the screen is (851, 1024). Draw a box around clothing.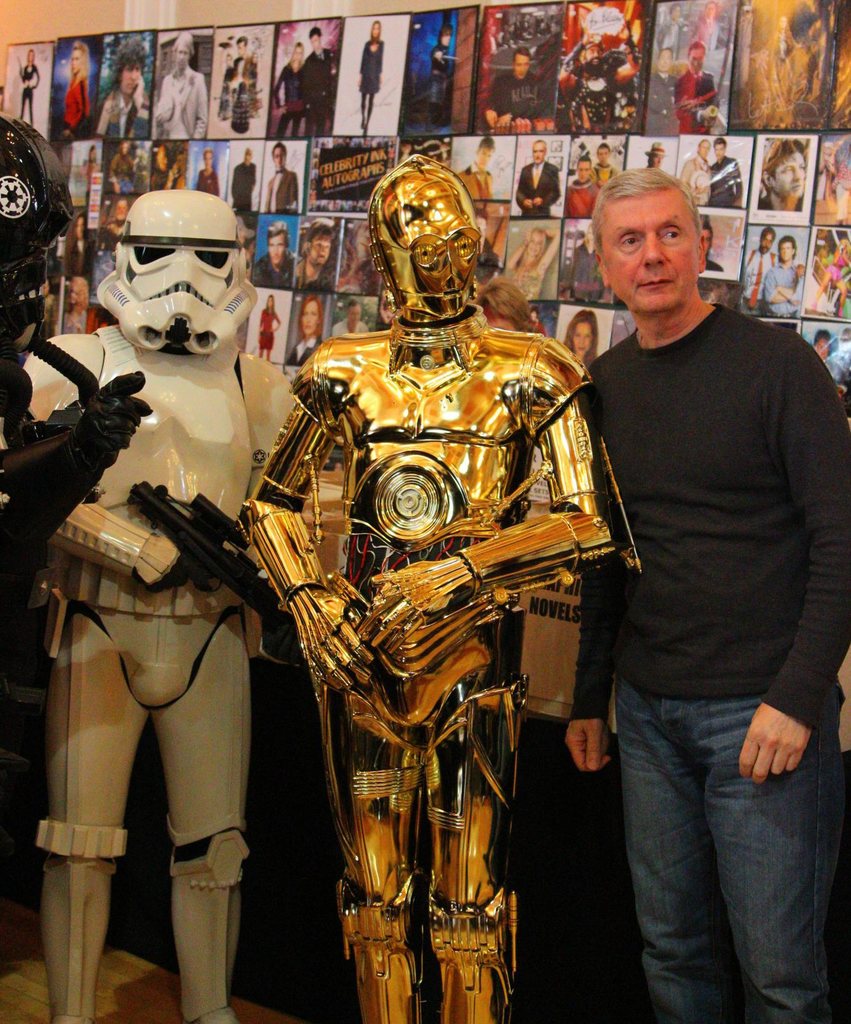
{"x1": 432, "y1": 40, "x2": 453, "y2": 121}.
